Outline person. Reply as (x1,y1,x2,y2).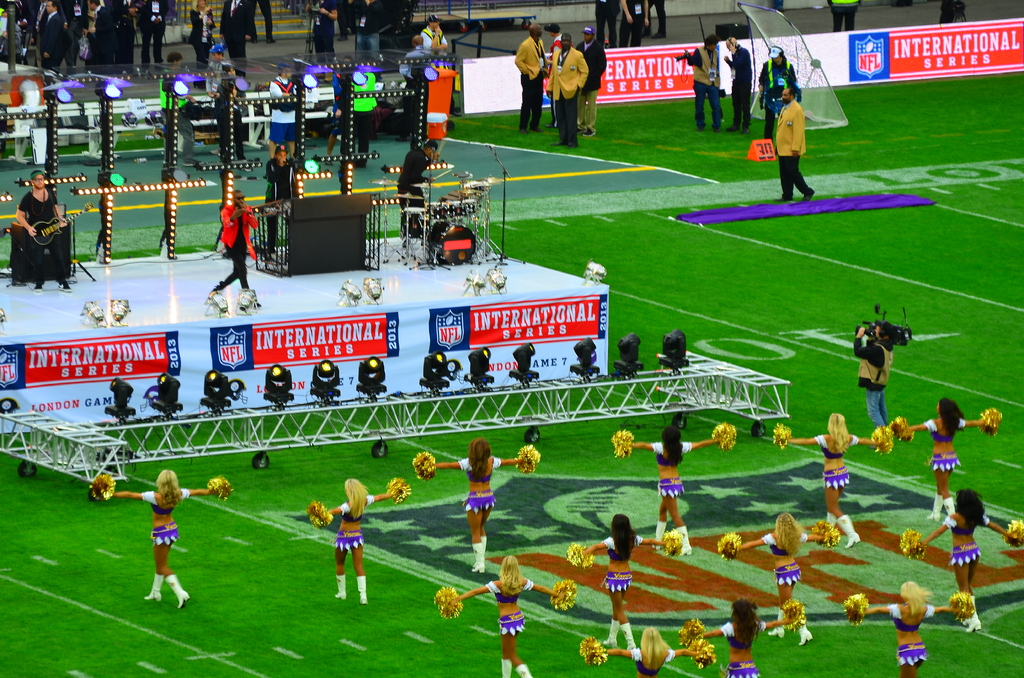
(865,579,975,677).
